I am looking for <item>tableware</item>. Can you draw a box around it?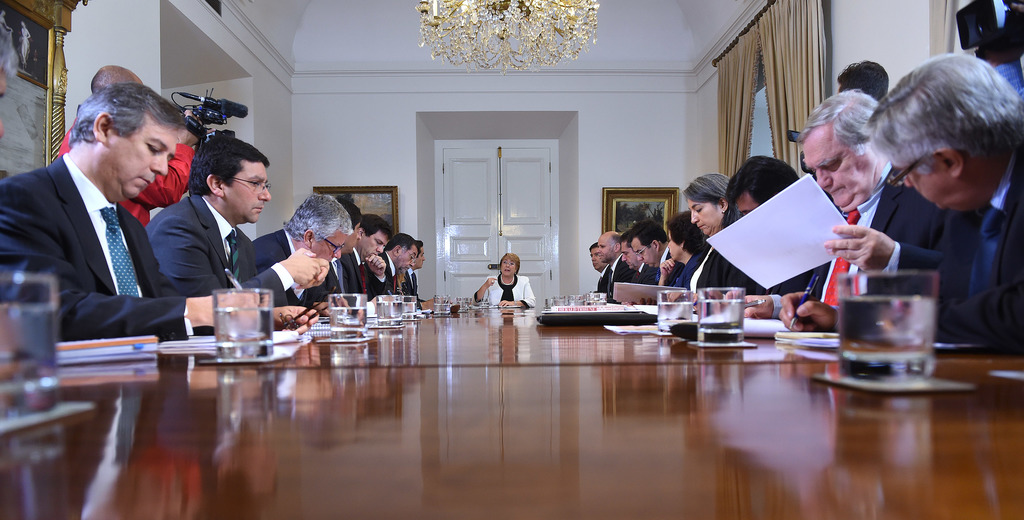
Sure, the bounding box is box(0, 264, 60, 420).
